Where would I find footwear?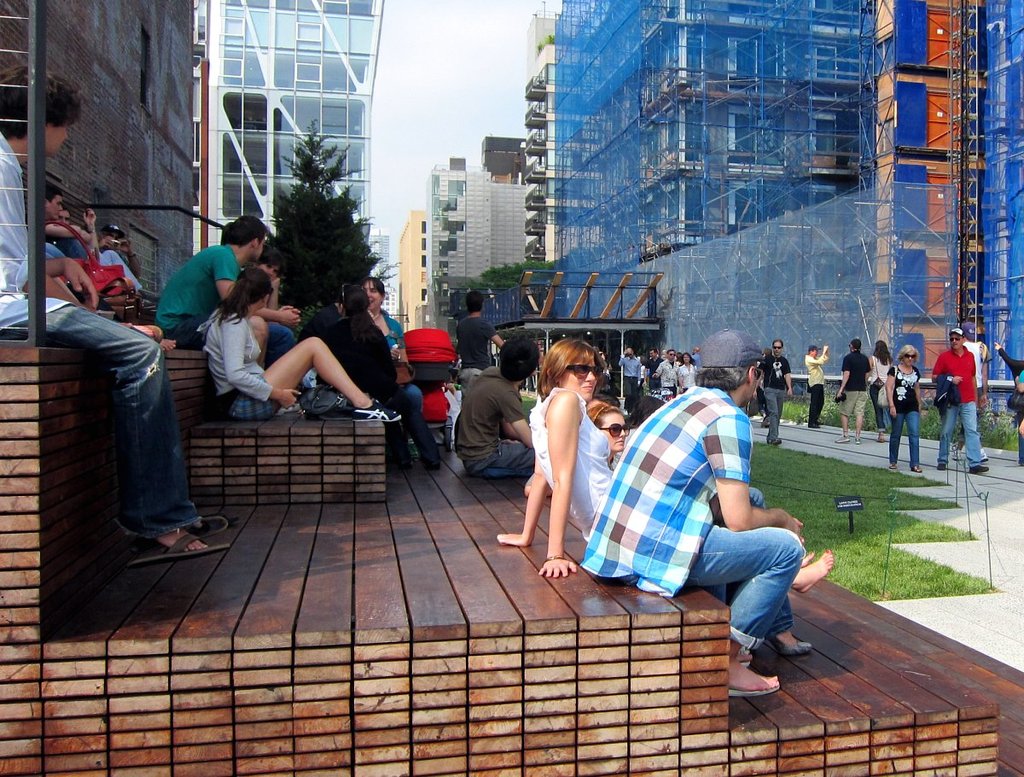
At {"left": 940, "top": 463, "right": 945, "bottom": 468}.
